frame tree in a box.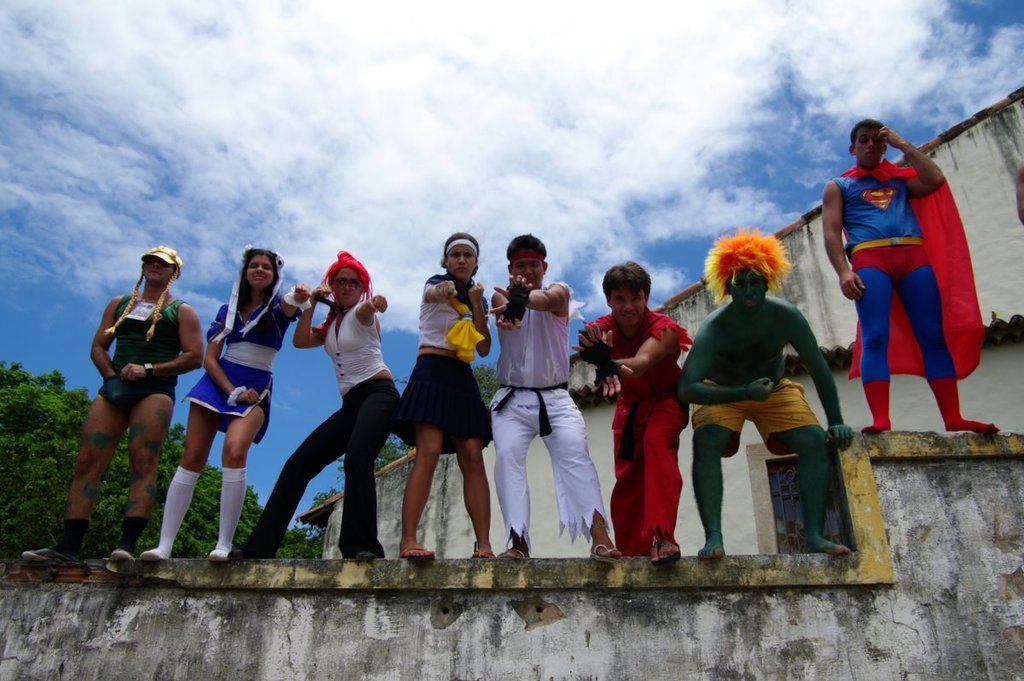
(x1=357, y1=364, x2=515, y2=466).
